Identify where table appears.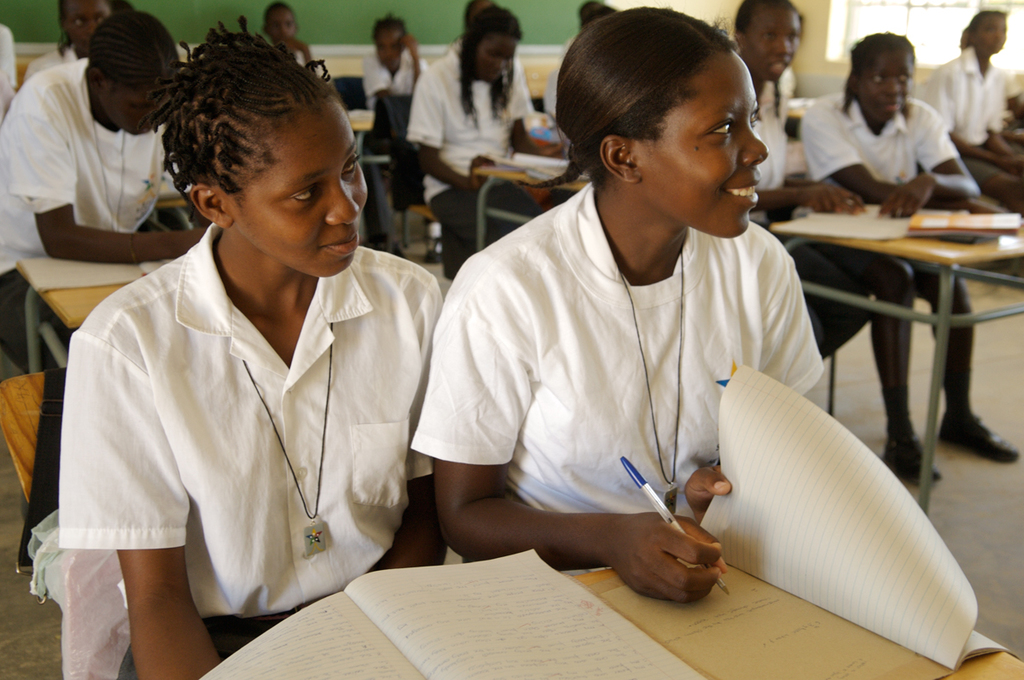
Appears at <box>195,538,1023,679</box>.
